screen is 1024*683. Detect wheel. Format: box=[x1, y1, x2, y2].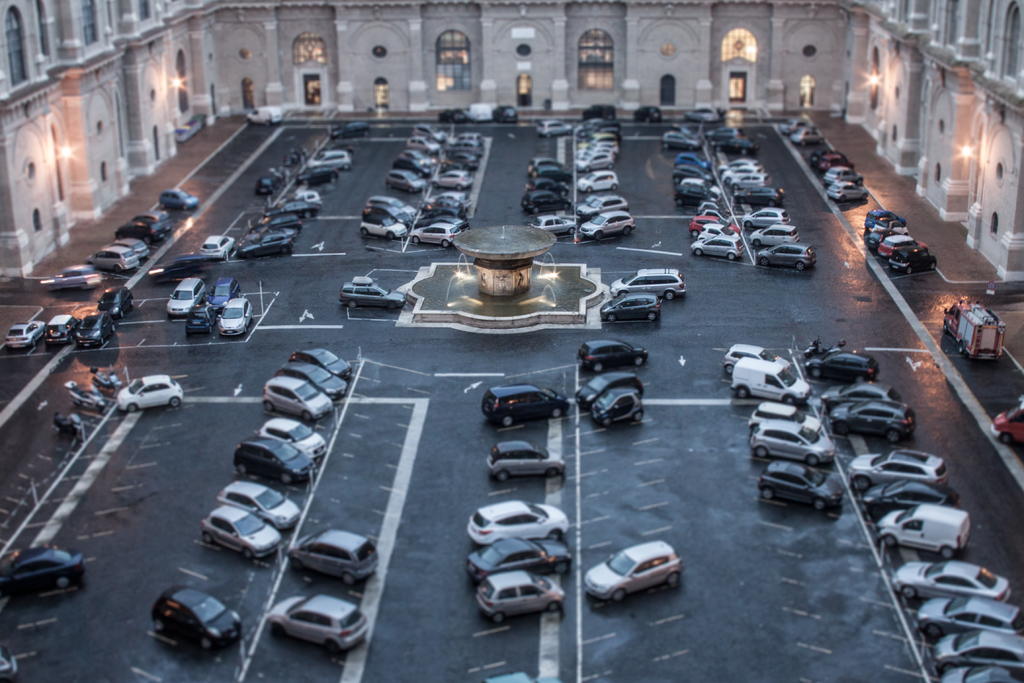
box=[887, 536, 897, 545].
